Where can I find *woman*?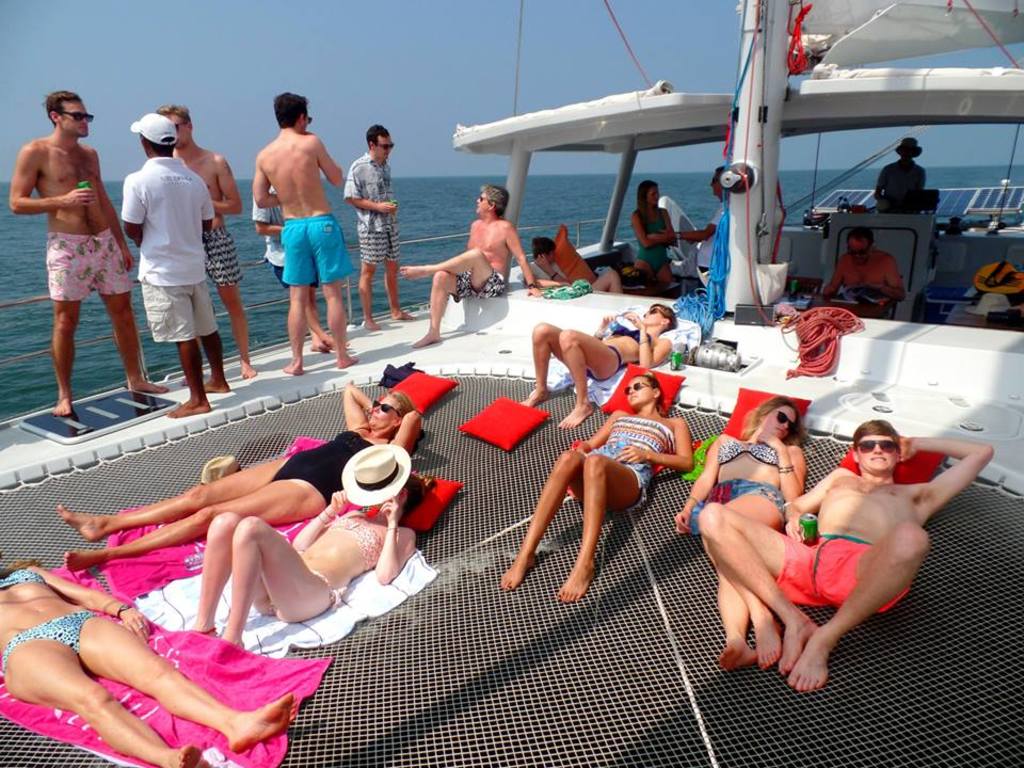
You can find it at crop(54, 387, 414, 565).
